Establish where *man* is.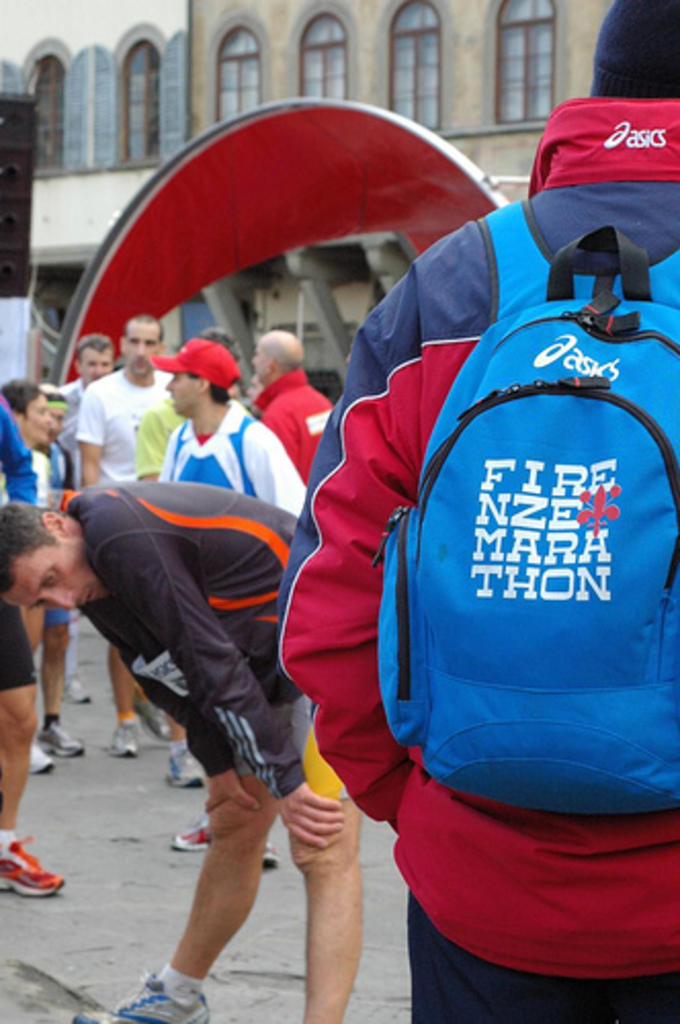
Established at x1=0, y1=391, x2=70, y2=901.
